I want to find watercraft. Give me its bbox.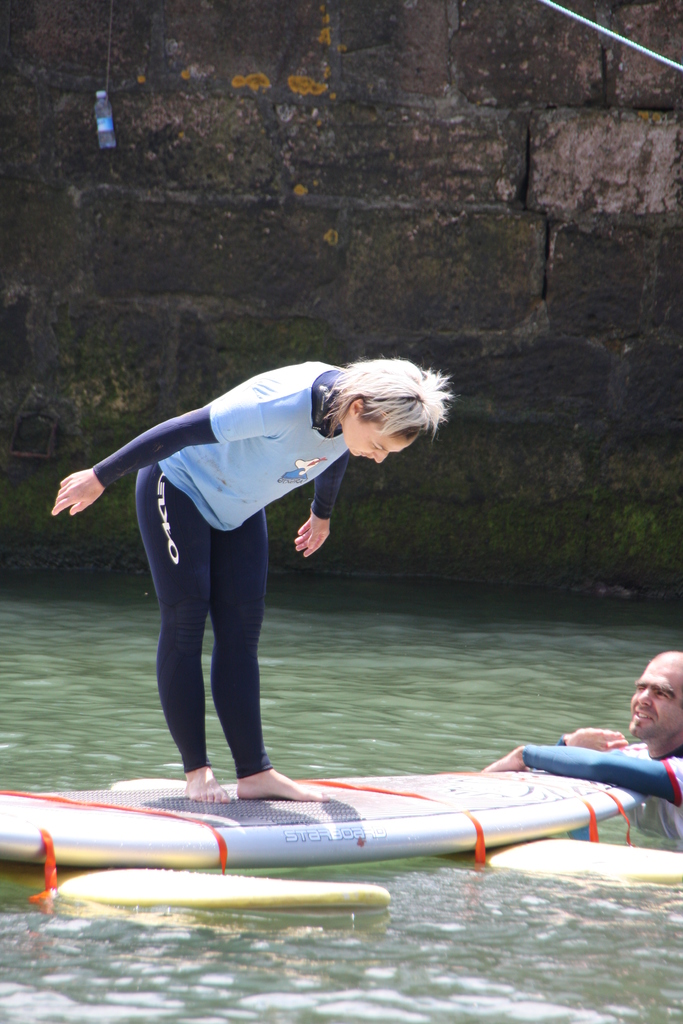
region(17, 719, 643, 896).
